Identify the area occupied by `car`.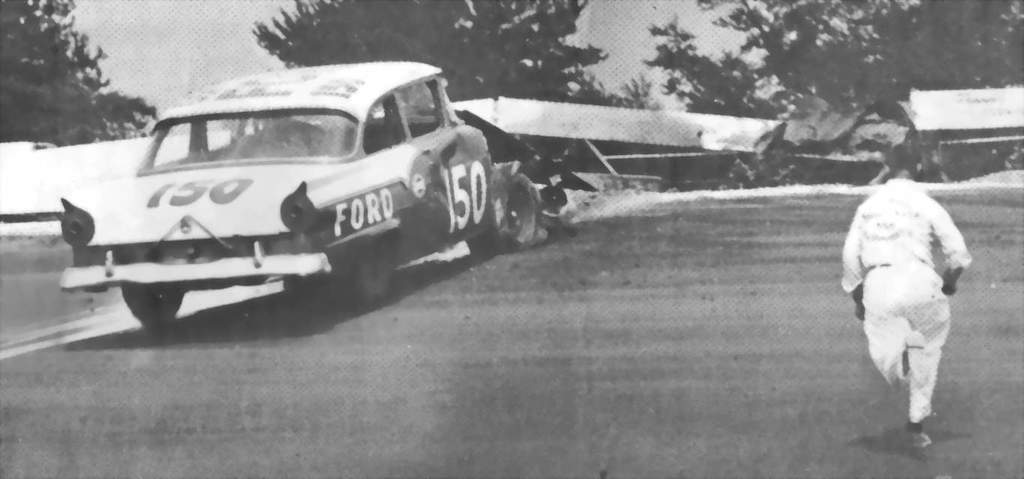
Area: bbox=(57, 60, 539, 310).
